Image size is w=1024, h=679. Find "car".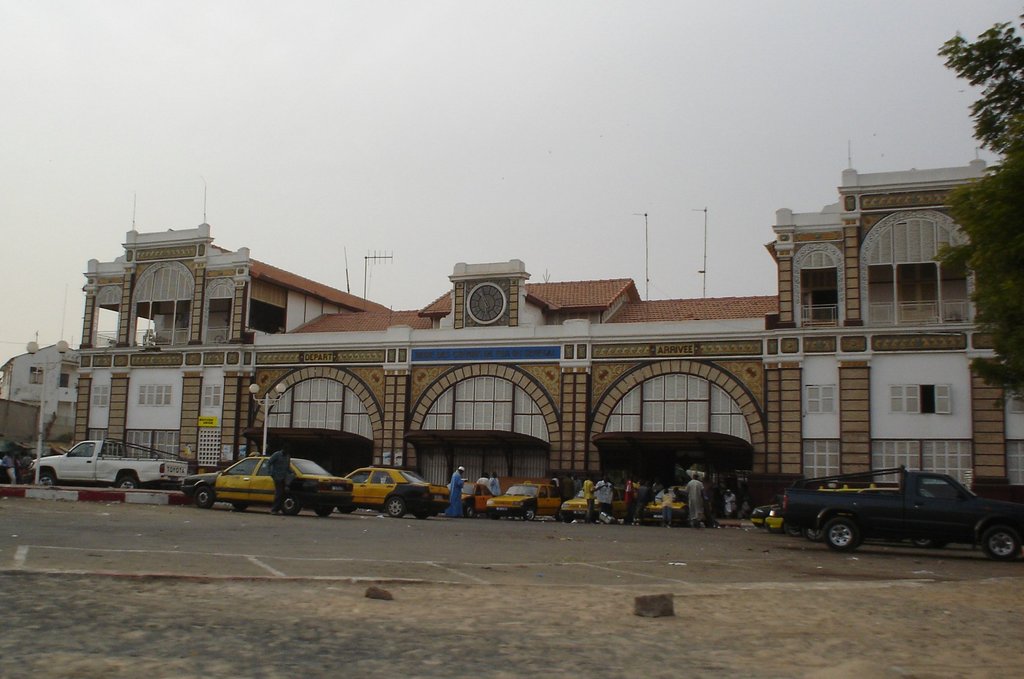
select_region(641, 482, 706, 523).
